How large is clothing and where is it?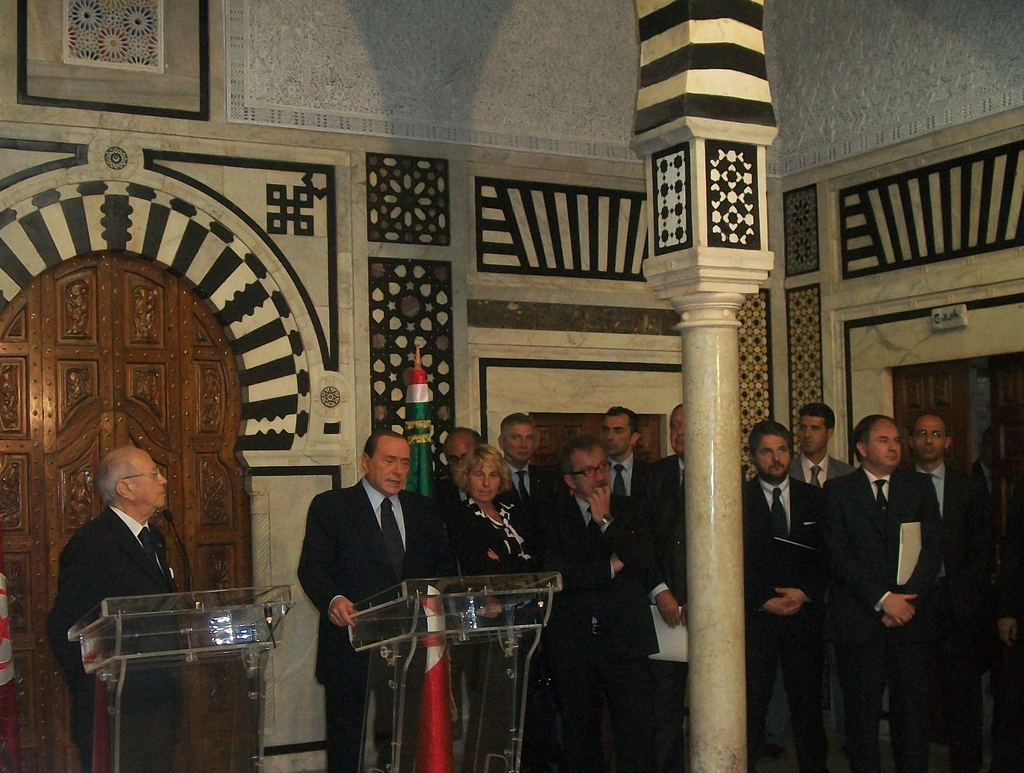
Bounding box: 484, 444, 566, 507.
